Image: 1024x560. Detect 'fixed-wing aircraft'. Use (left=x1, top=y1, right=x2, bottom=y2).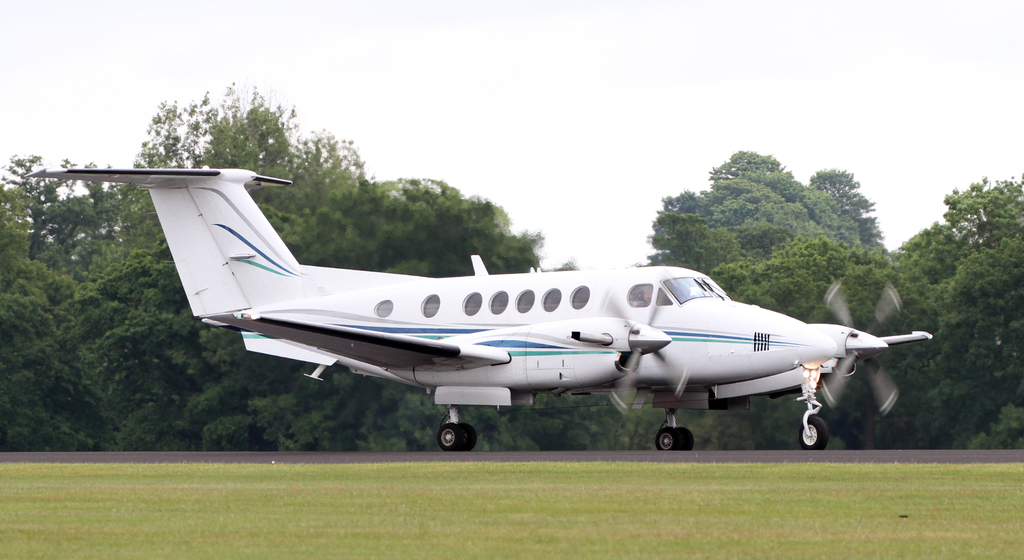
(left=19, top=164, right=938, bottom=449).
